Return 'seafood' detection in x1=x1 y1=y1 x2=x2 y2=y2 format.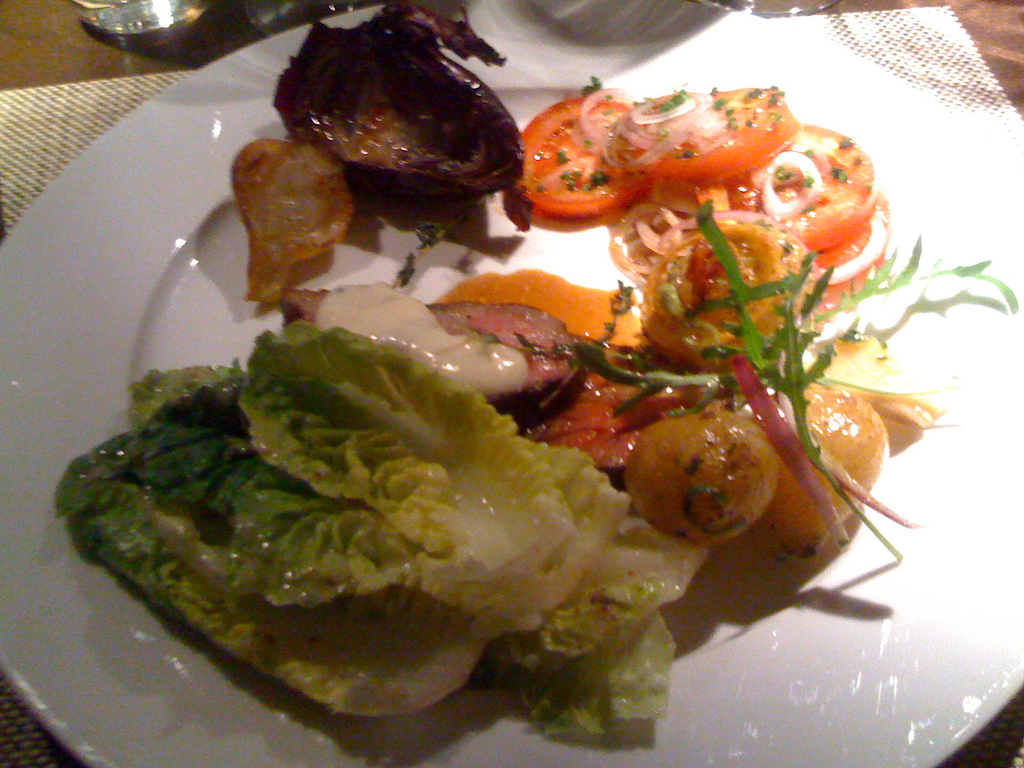
x1=276 y1=288 x2=583 y2=414.
